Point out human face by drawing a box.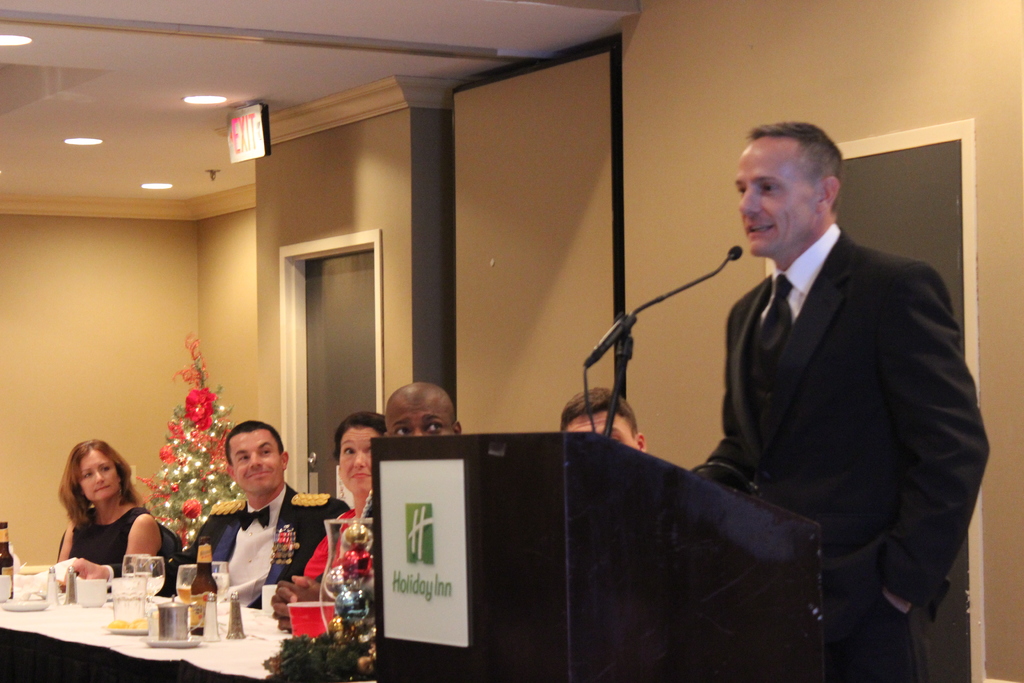
(left=390, top=394, right=453, bottom=452).
